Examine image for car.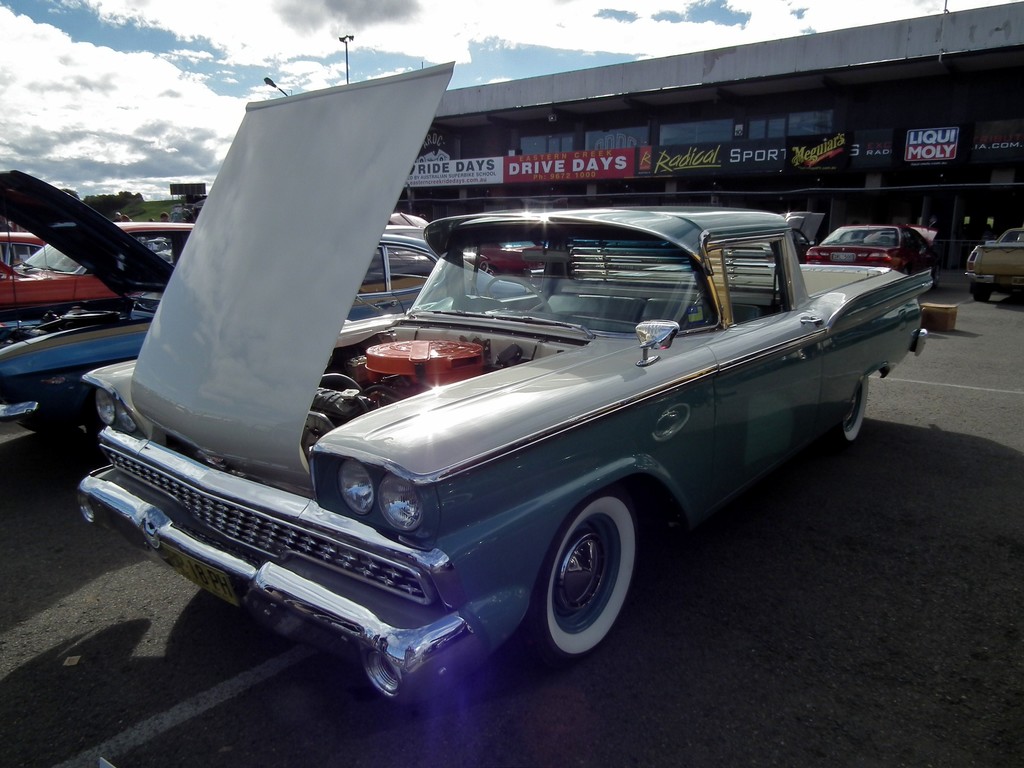
Examination result: 0 219 191 326.
